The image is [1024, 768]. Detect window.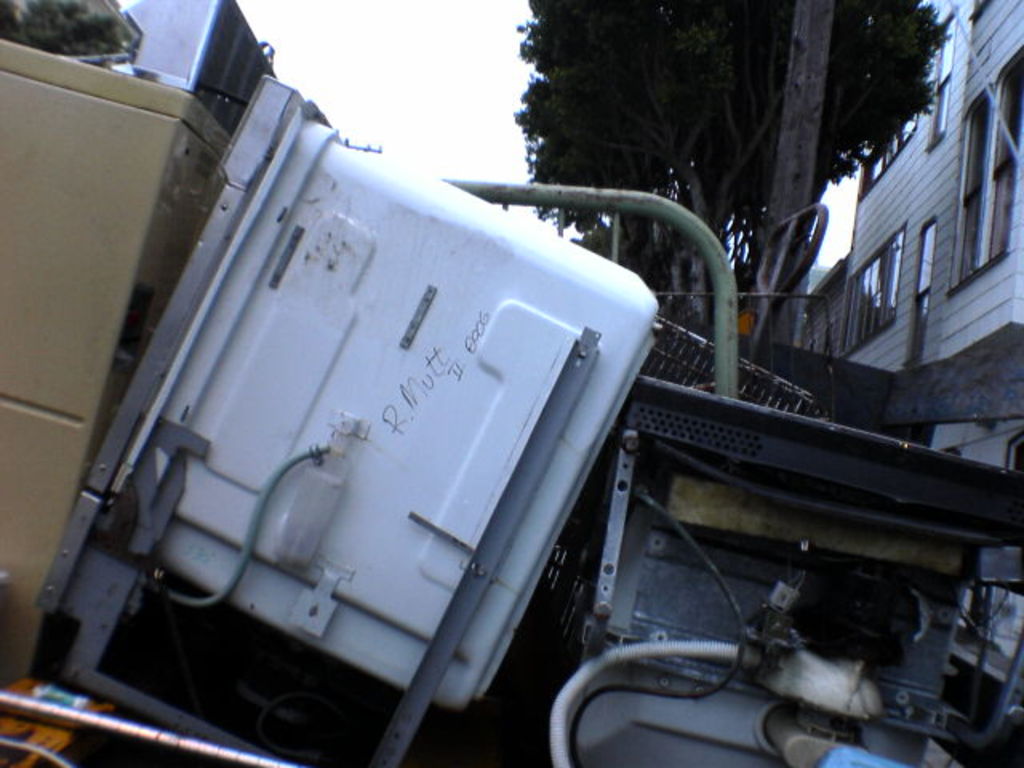
Detection: x1=957 y1=90 x2=992 y2=278.
